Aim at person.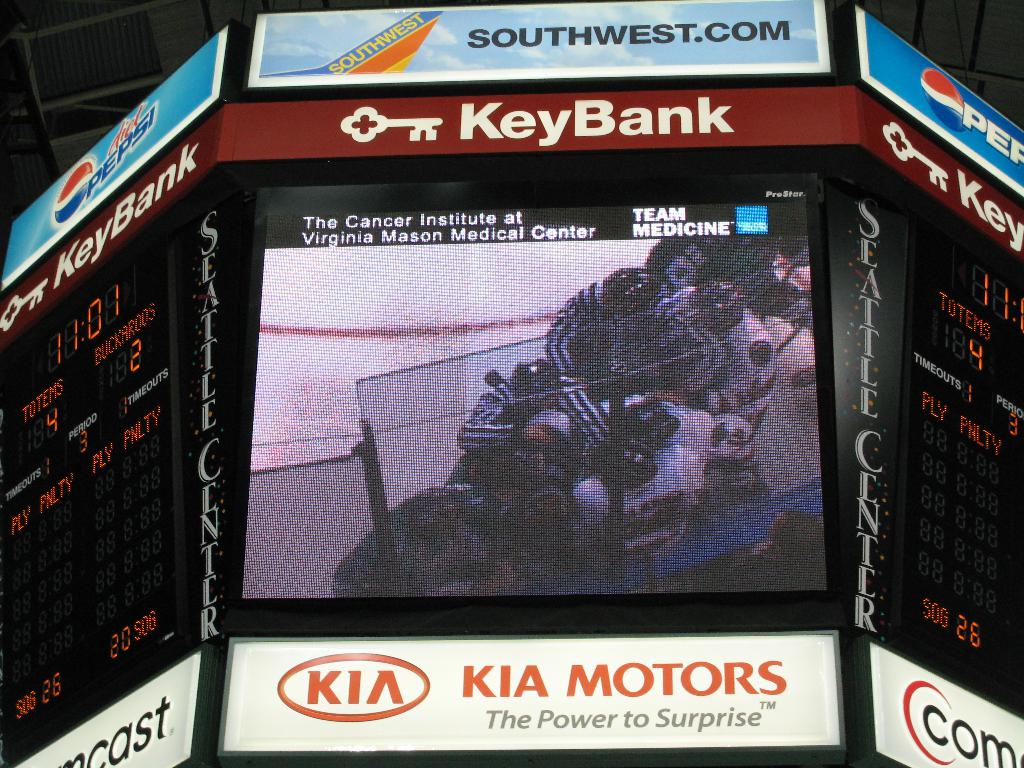
Aimed at bbox=(455, 352, 609, 498).
